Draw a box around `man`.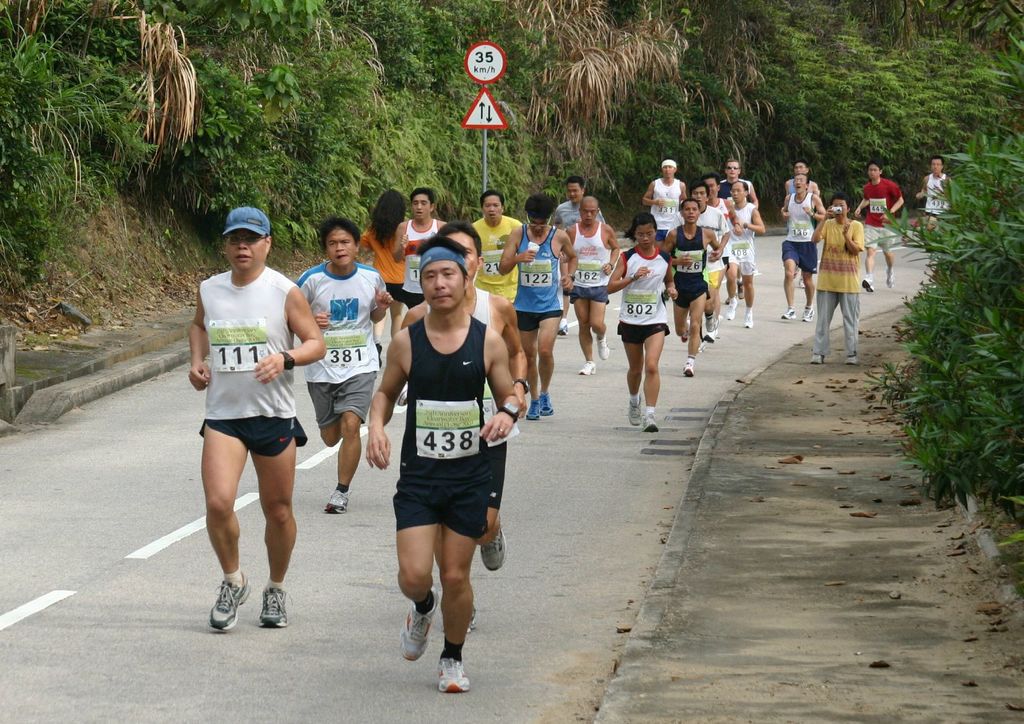
{"left": 502, "top": 190, "right": 581, "bottom": 427}.
